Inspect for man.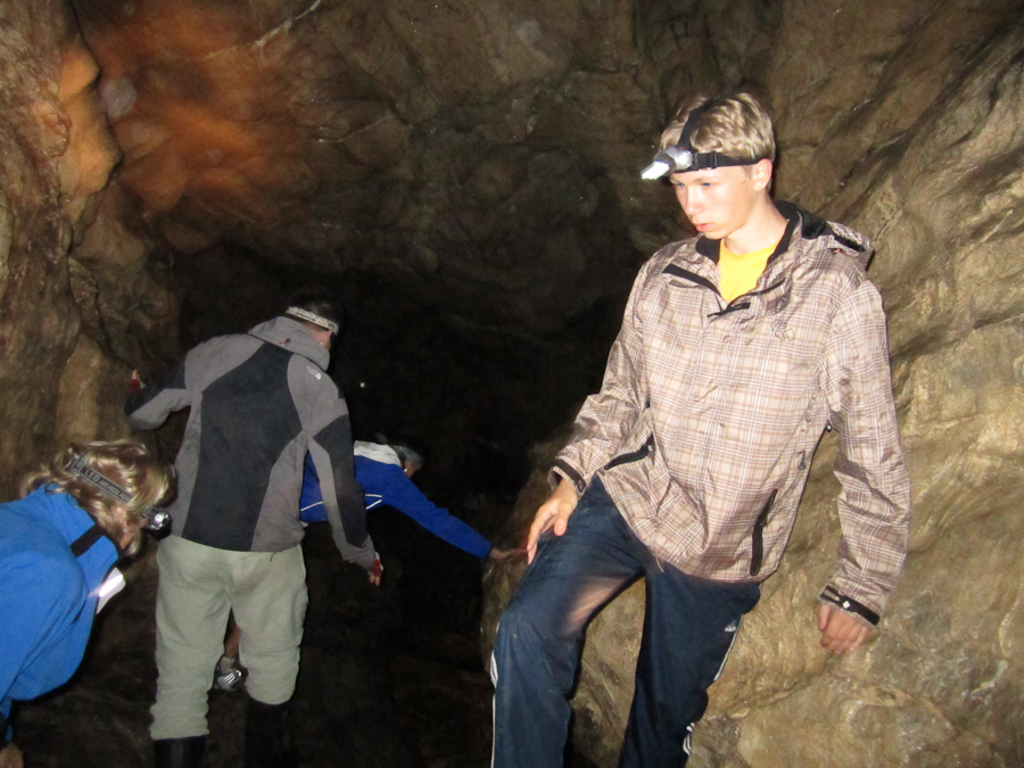
Inspection: bbox=[115, 284, 381, 748].
